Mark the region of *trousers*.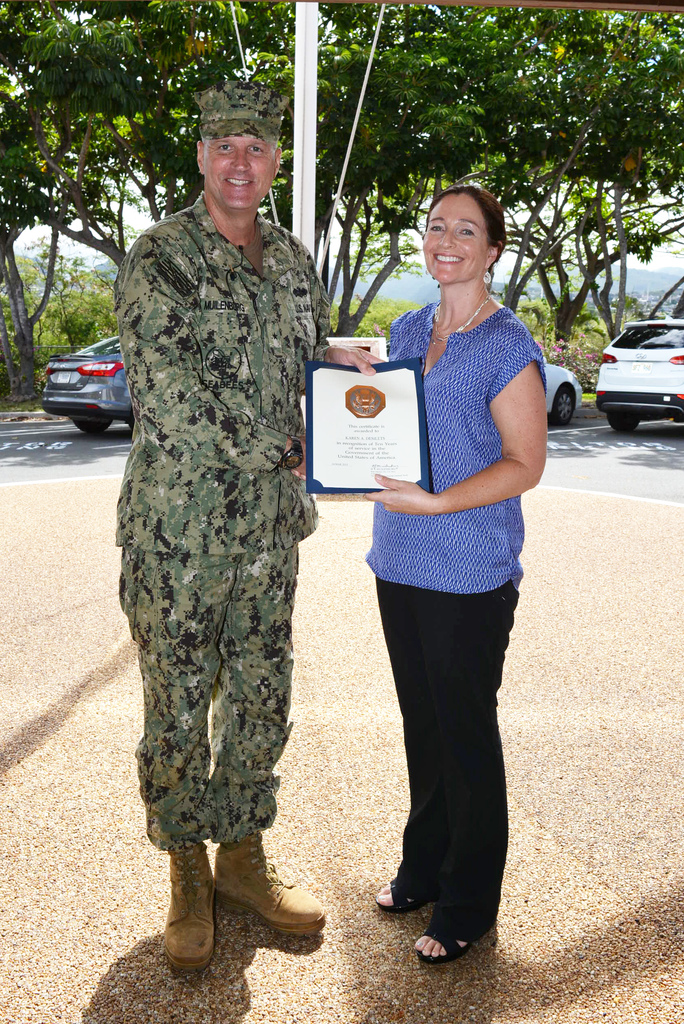
Region: [374,584,527,914].
